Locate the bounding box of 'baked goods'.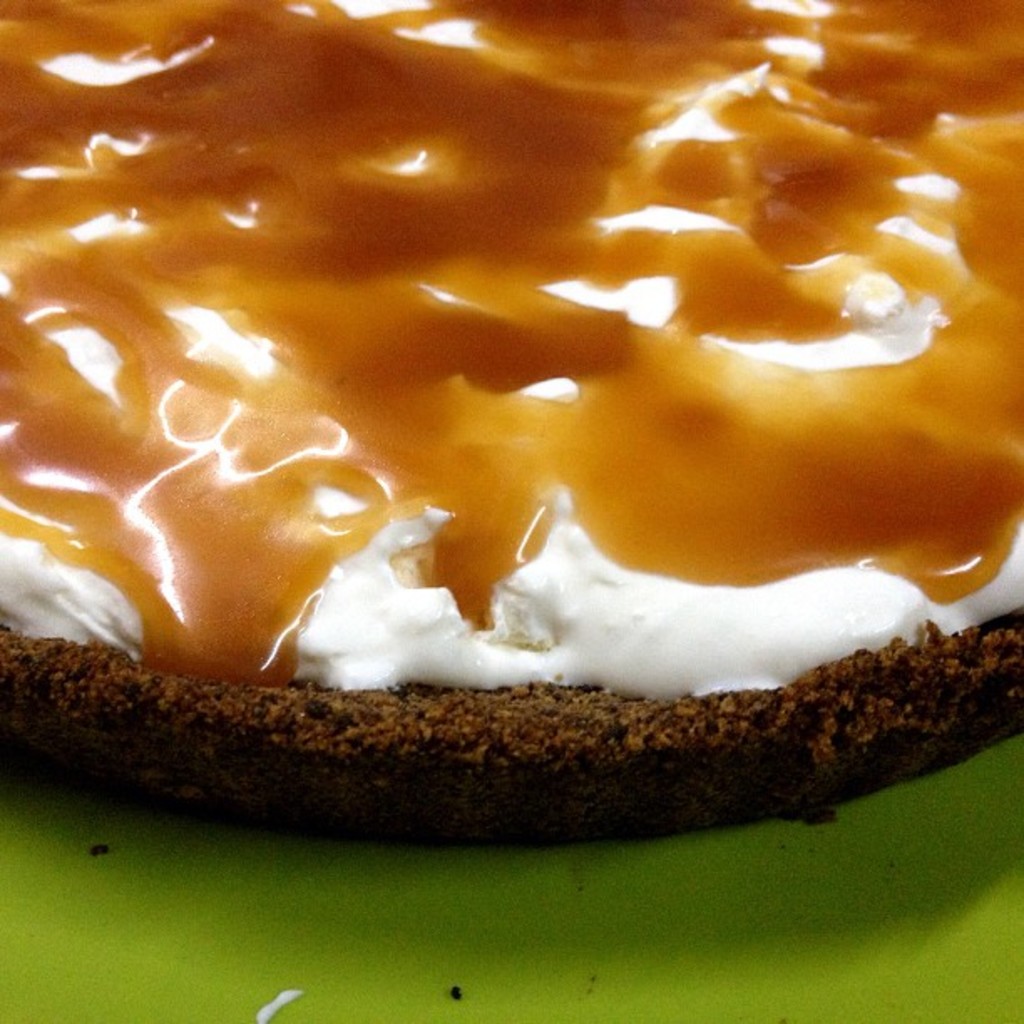
Bounding box: bbox=[0, 0, 1022, 857].
